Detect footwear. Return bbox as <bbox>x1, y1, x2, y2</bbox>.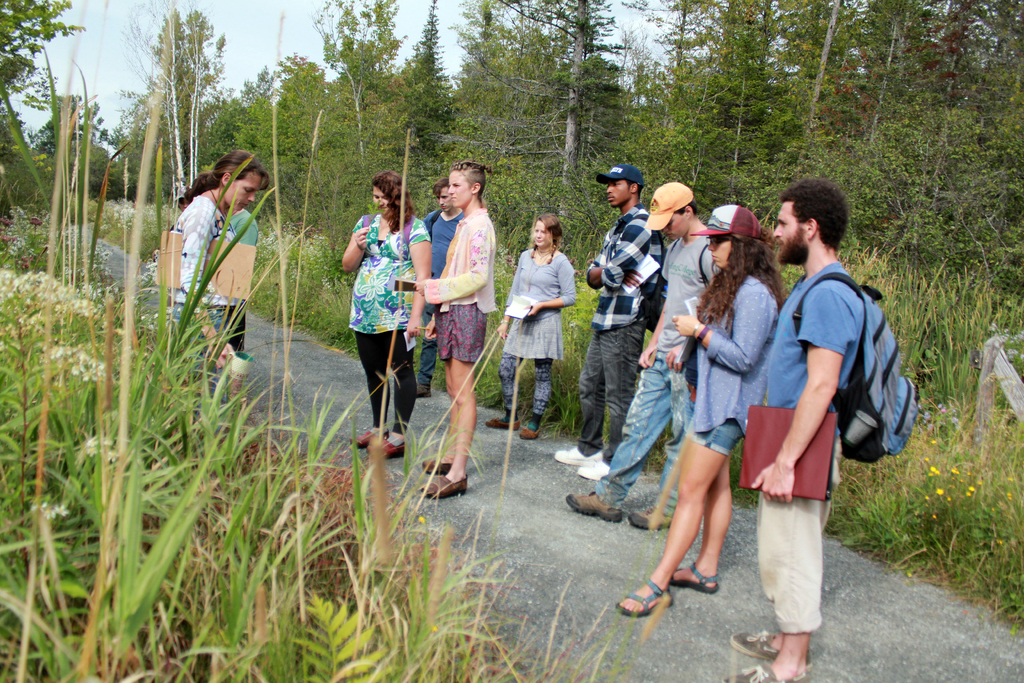
<bbox>668, 564, 719, 595</bbox>.
